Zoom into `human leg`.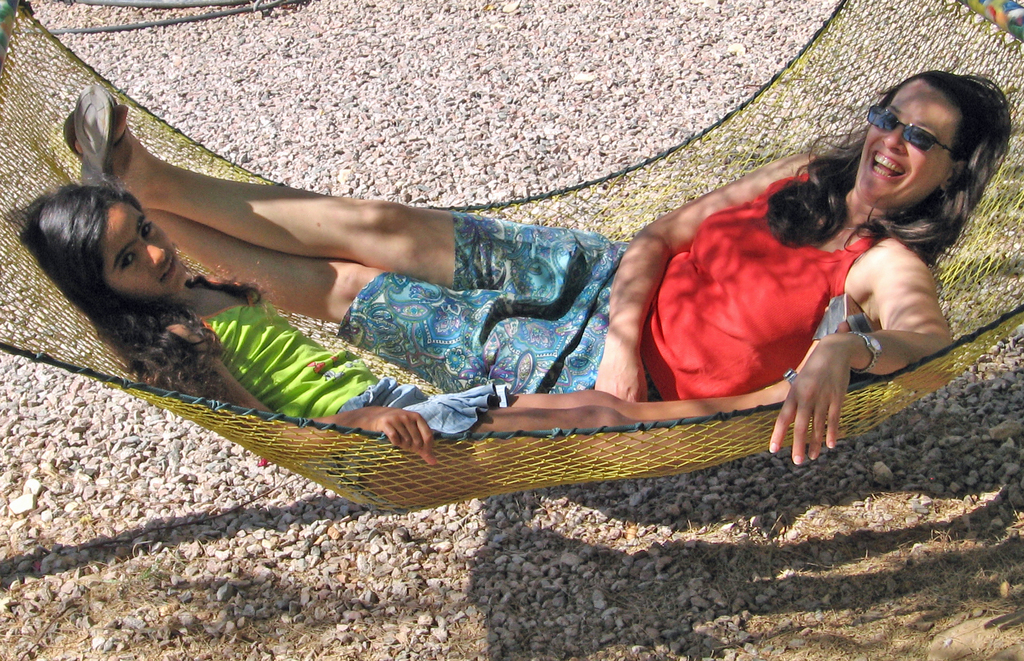
Zoom target: 332/318/871/507.
